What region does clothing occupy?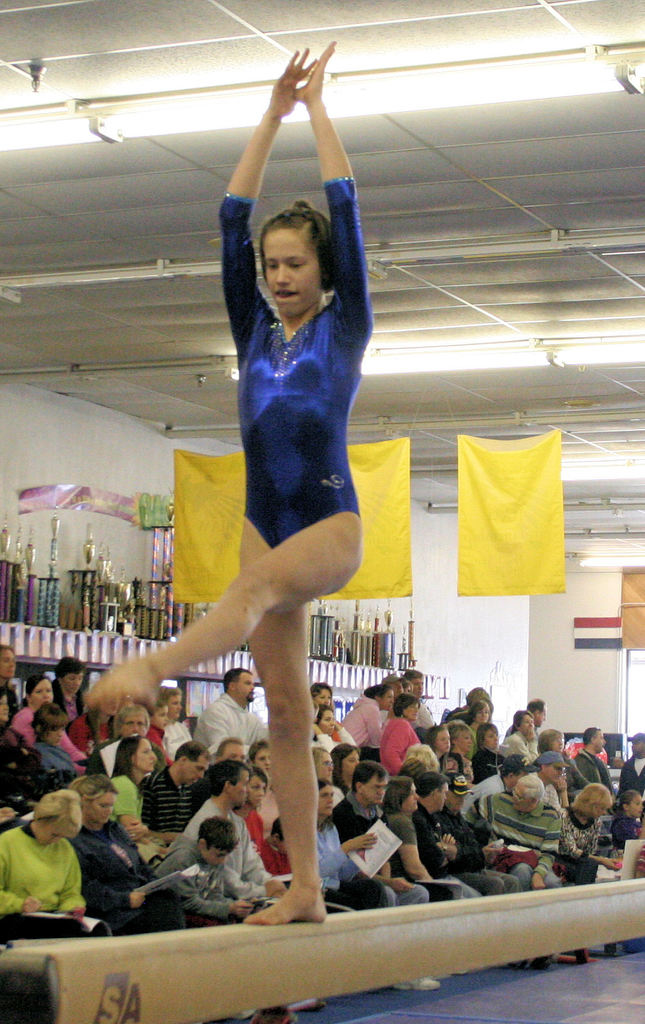
<bbox>99, 767, 144, 844</bbox>.
